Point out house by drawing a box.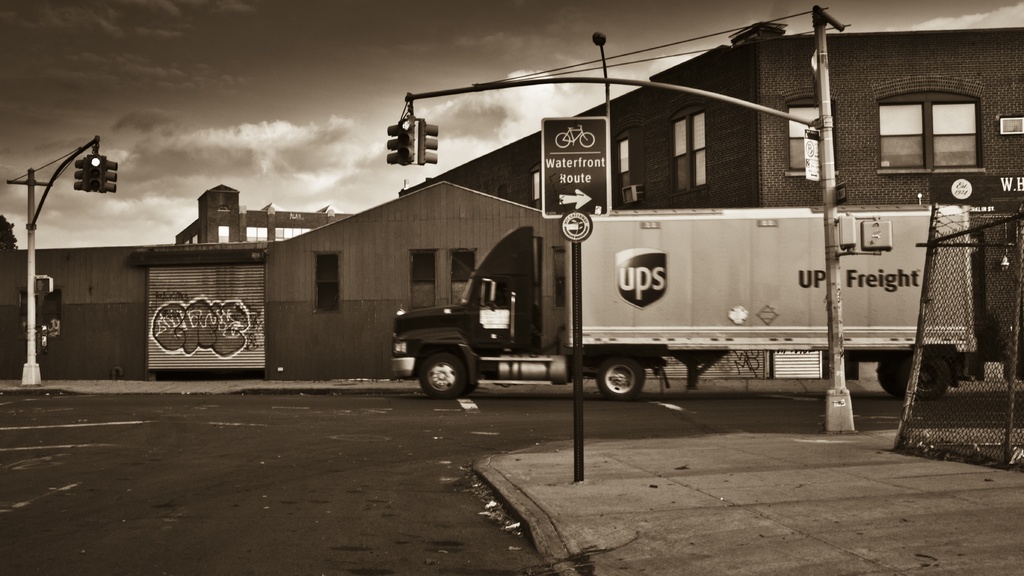
[x1=266, y1=182, x2=564, y2=376].
